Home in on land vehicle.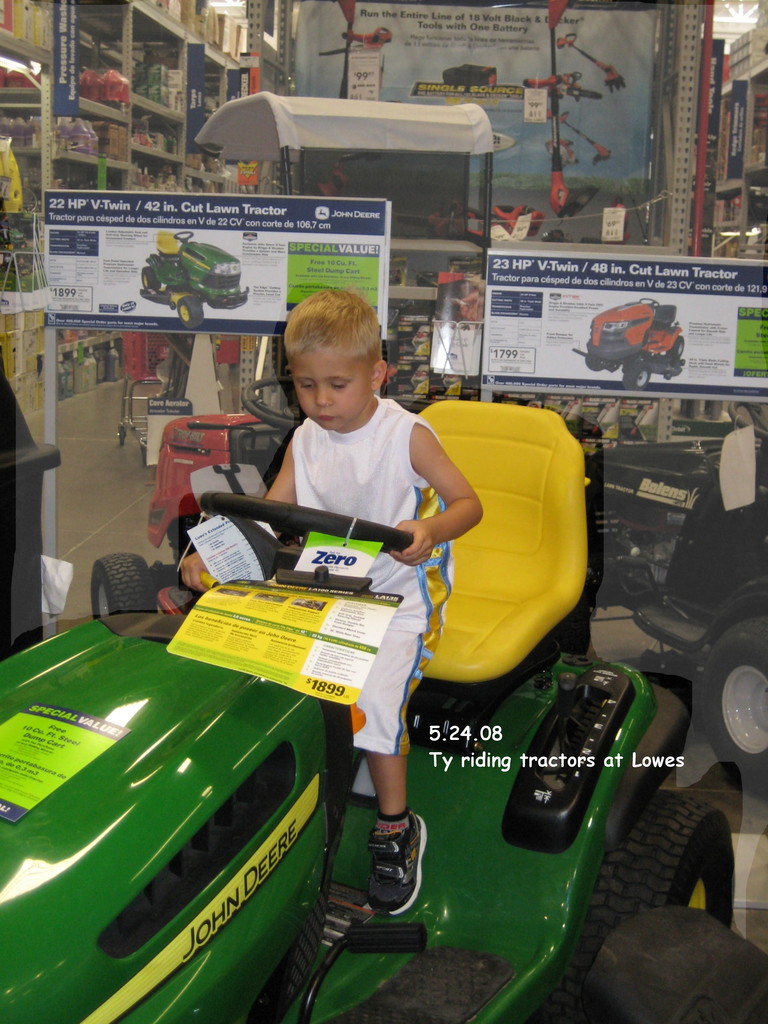
Homed in at <region>137, 225, 247, 326</region>.
